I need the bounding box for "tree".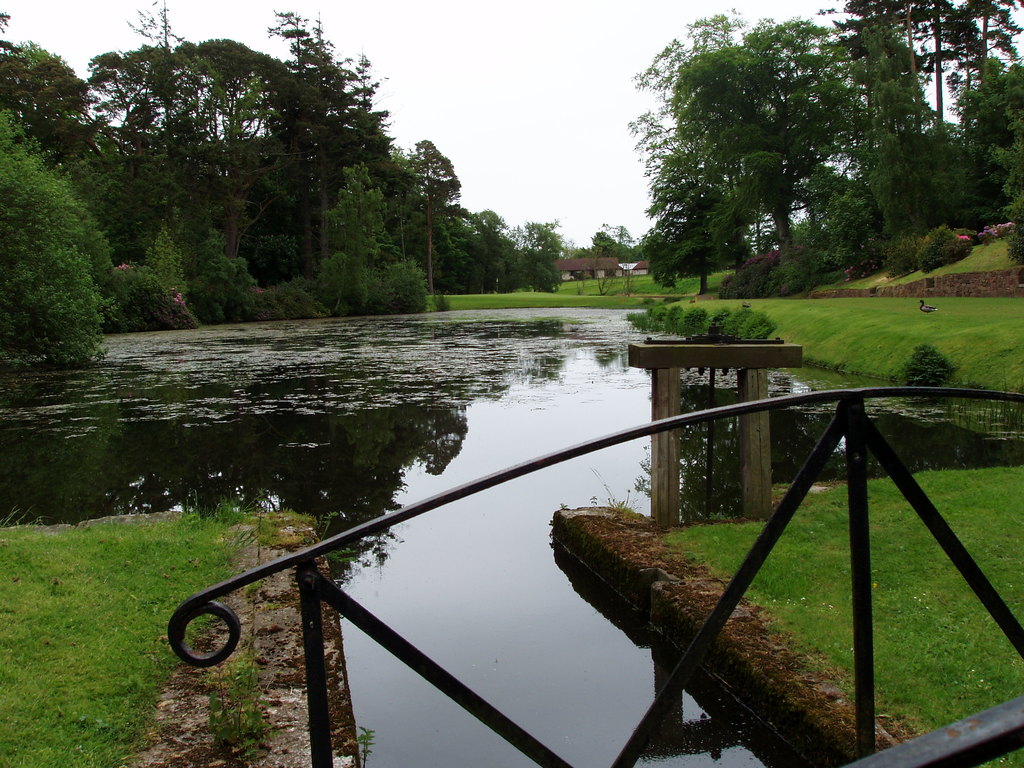
Here it is: (837,172,898,271).
